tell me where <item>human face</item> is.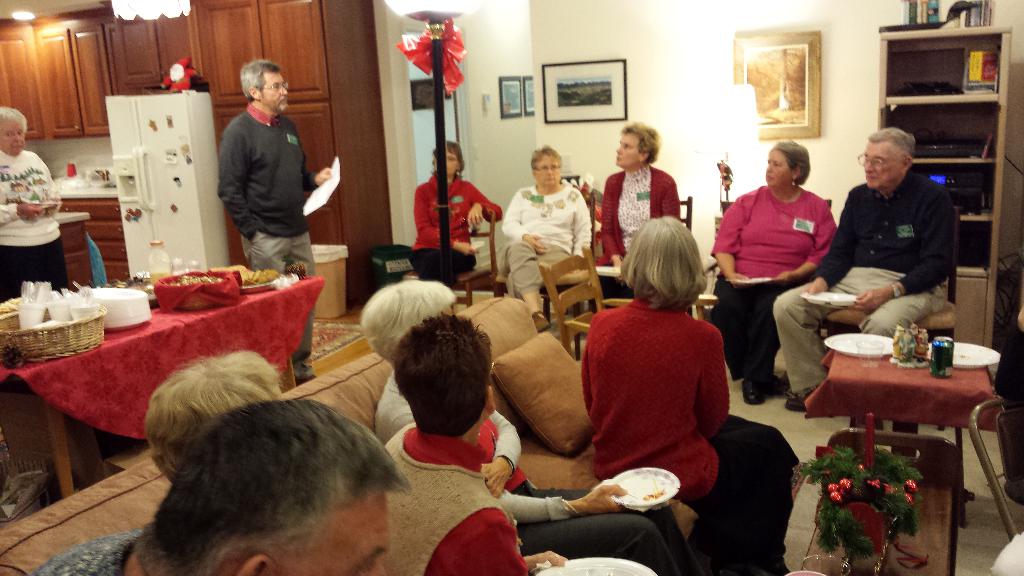
<item>human face</item> is at x1=275, y1=489, x2=387, y2=575.
